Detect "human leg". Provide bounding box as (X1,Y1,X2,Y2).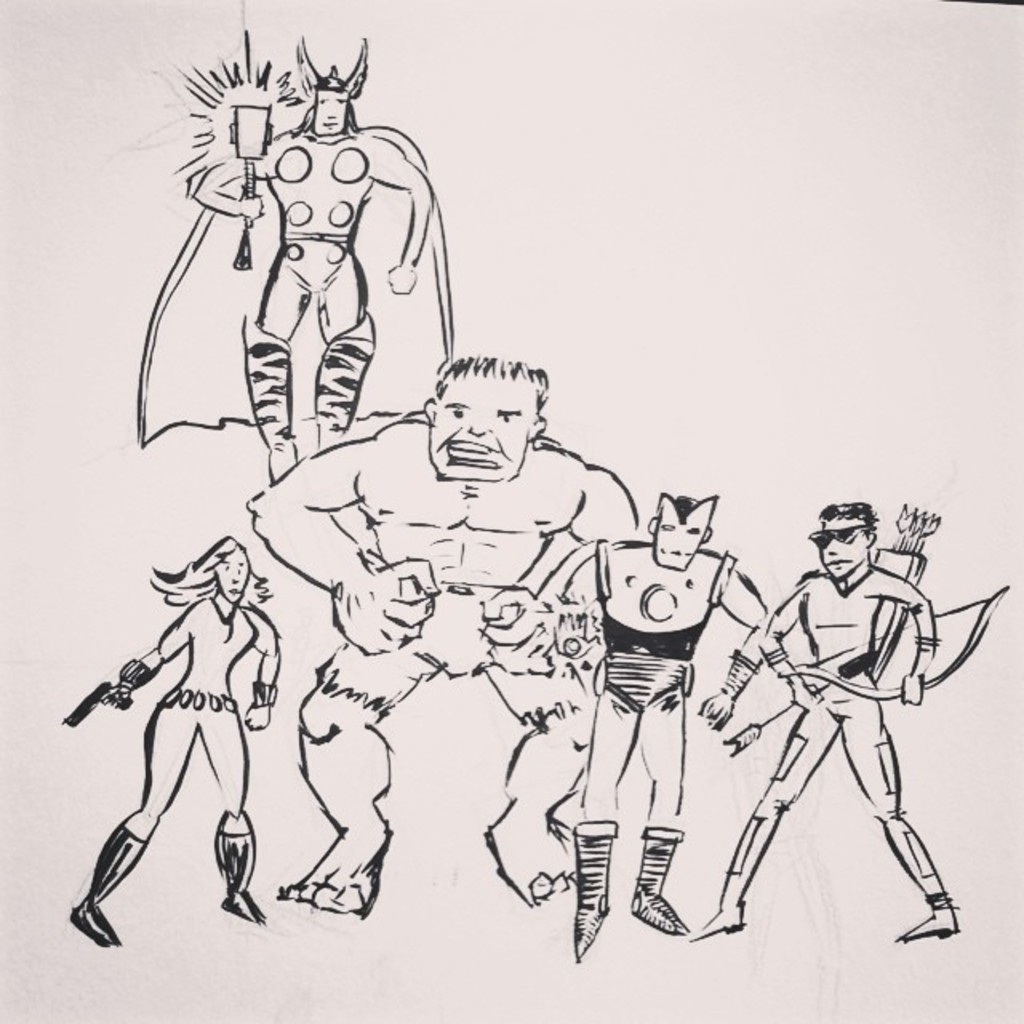
(850,688,966,939).
